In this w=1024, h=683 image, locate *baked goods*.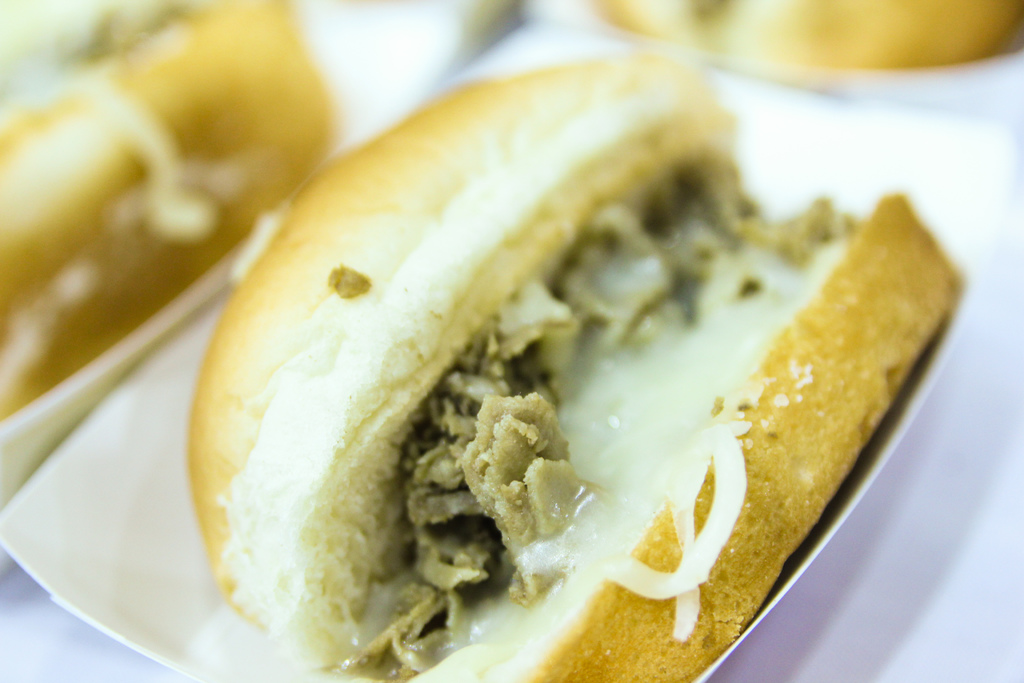
Bounding box: select_region(584, 0, 1023, 70).
